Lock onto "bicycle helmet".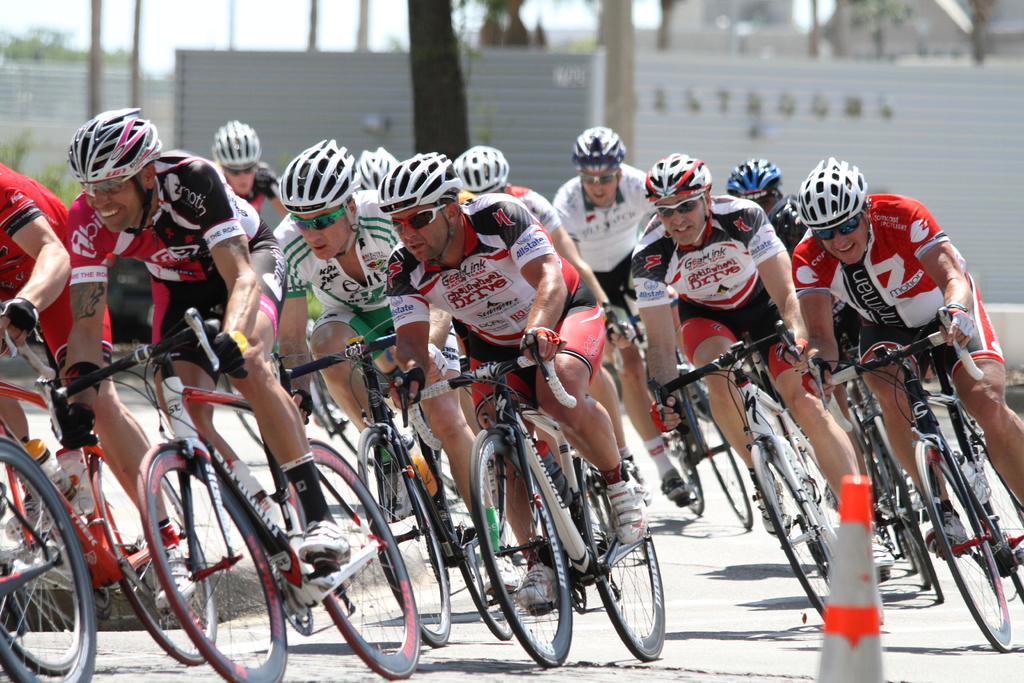
Locked: (648,152,721,242).
